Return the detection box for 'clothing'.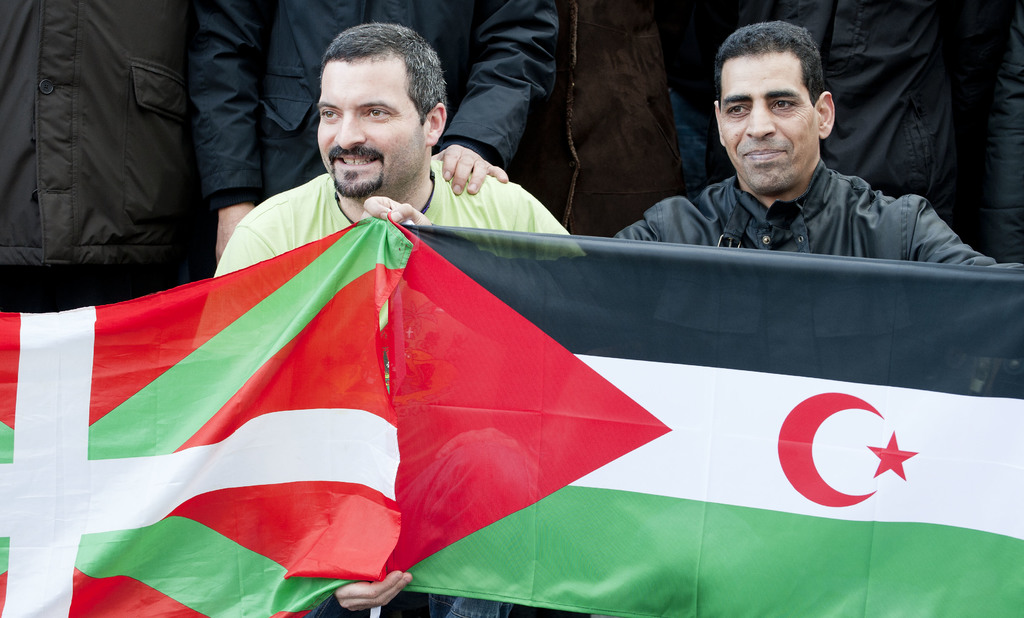
(x1=607, y1=174, x2=1023, y2=268).
